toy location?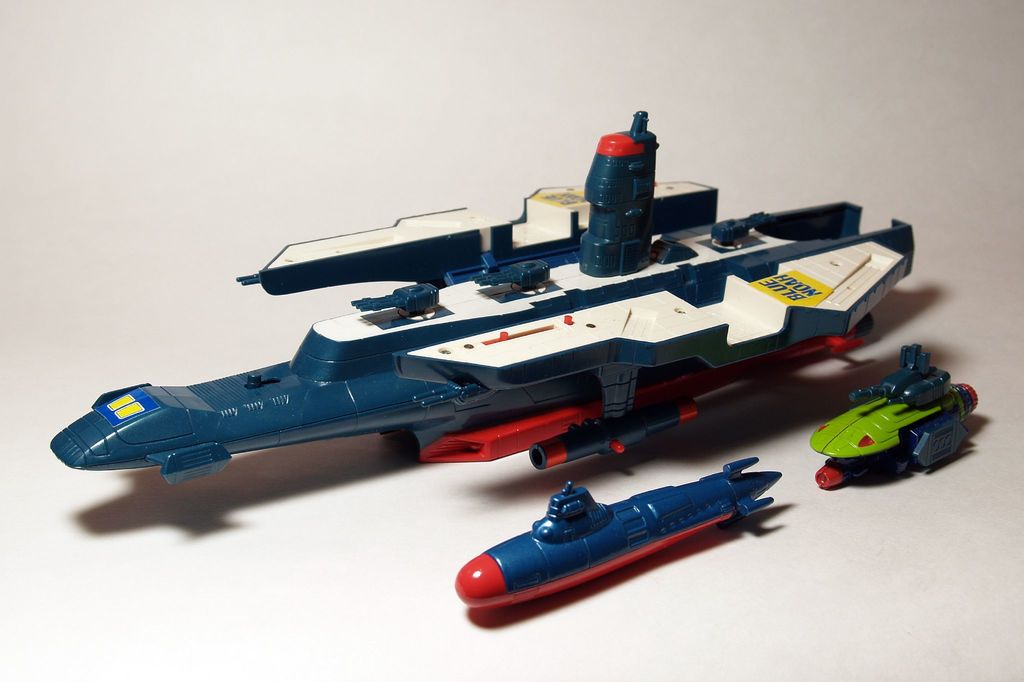
bbox(800, 343, 986, 493)
